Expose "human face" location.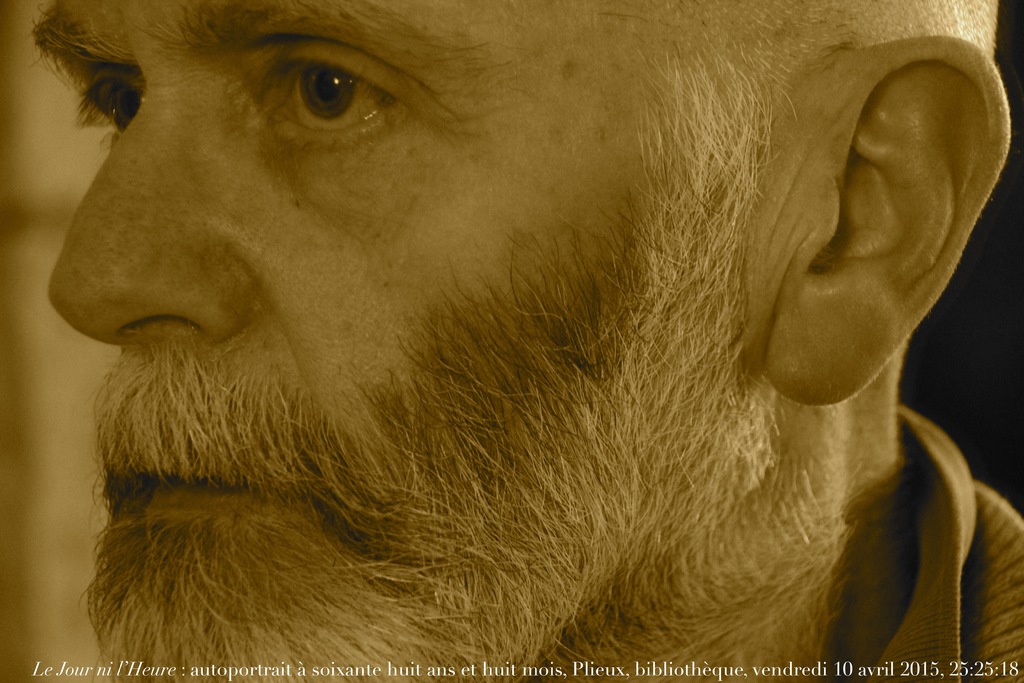
Exposed at bbox=(24, 0, 836, 682).
